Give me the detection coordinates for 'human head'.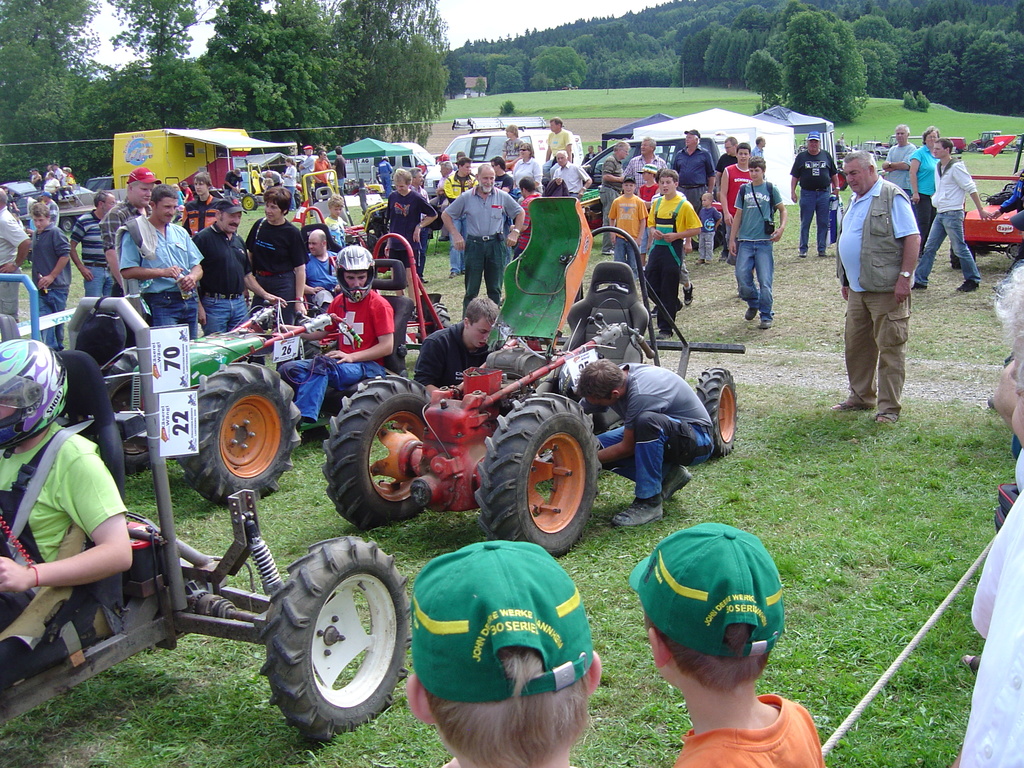
(left=437, top=159, right=456, bottom=175).
